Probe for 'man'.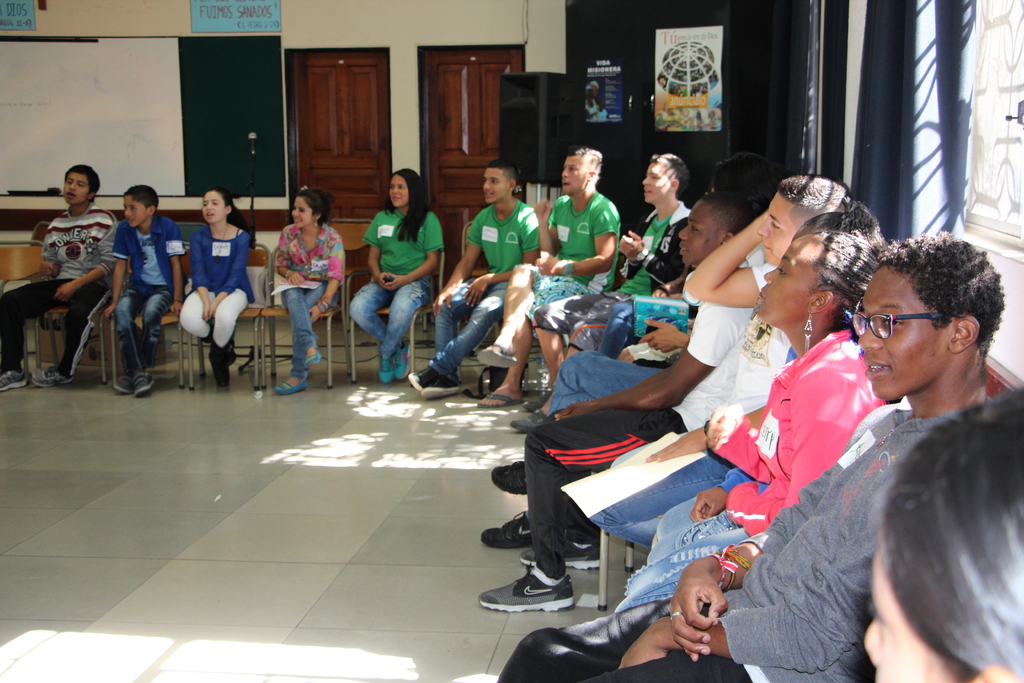
Probe result: 481,145,616,404.
